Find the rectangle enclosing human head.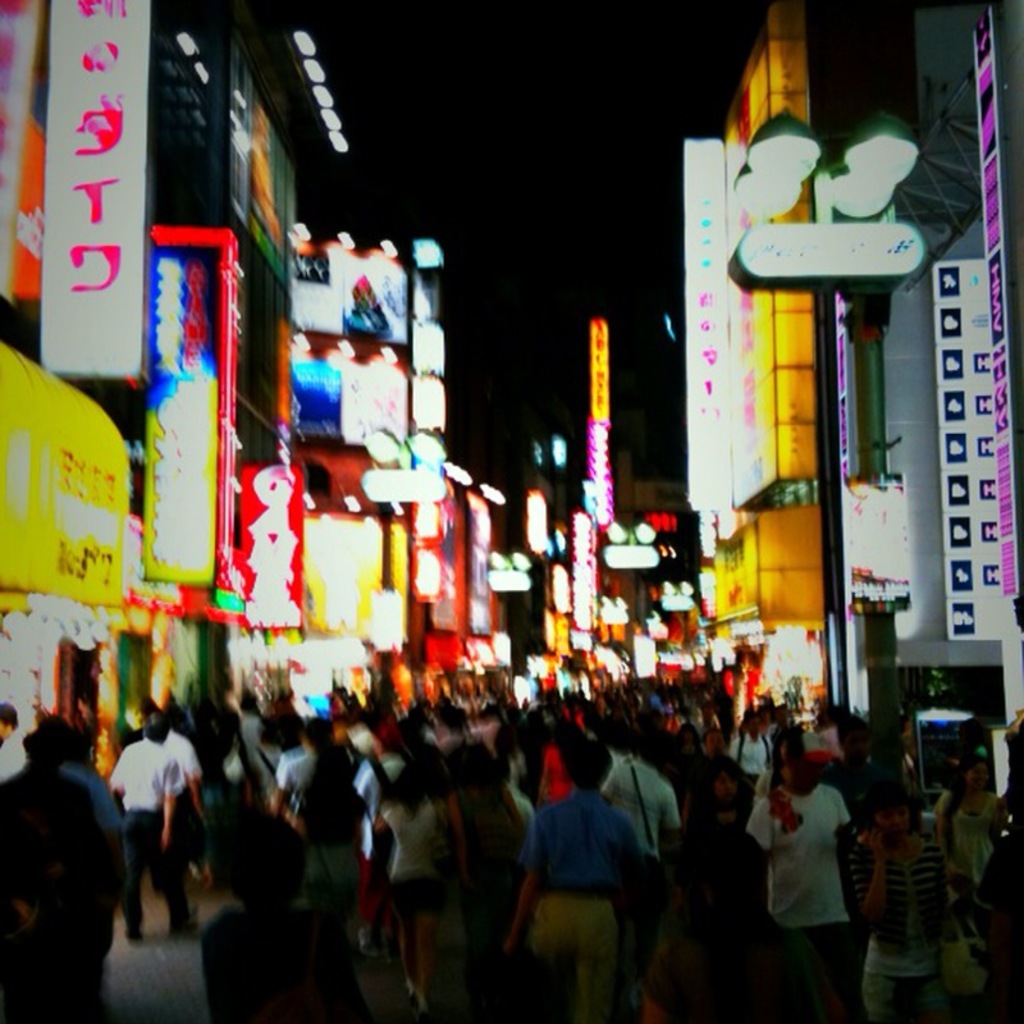
{"x1": 197, "y1": 817, "x2": 305, "y2": 965}.
